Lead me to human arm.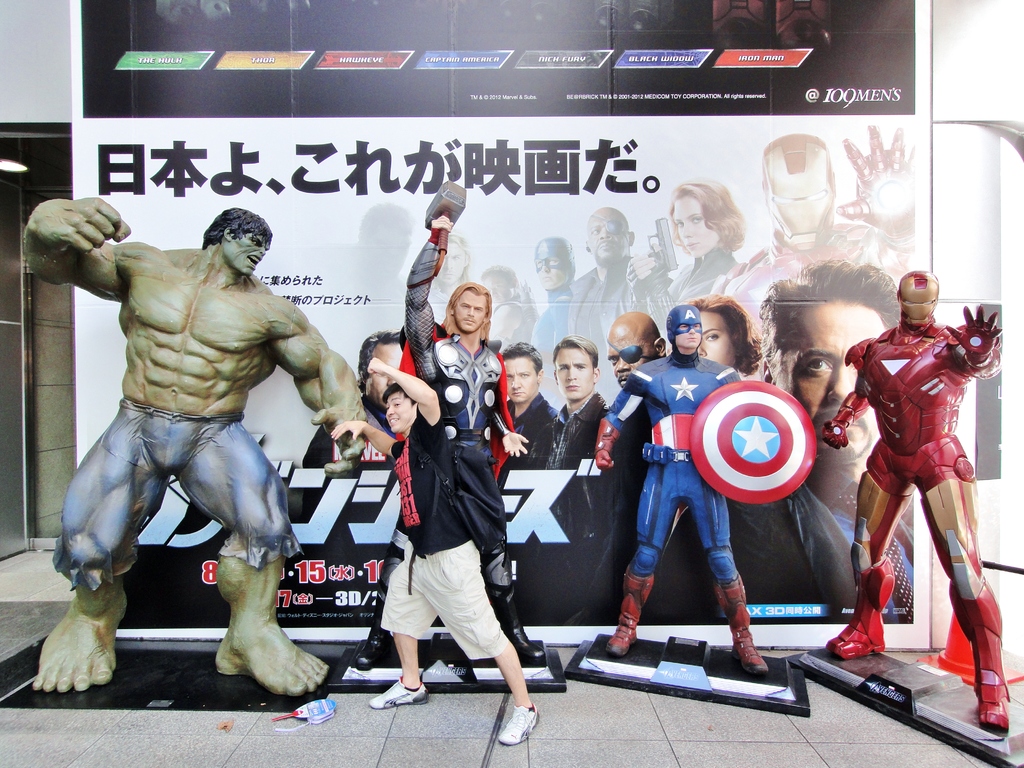
Lead to 268/299/368/481.
